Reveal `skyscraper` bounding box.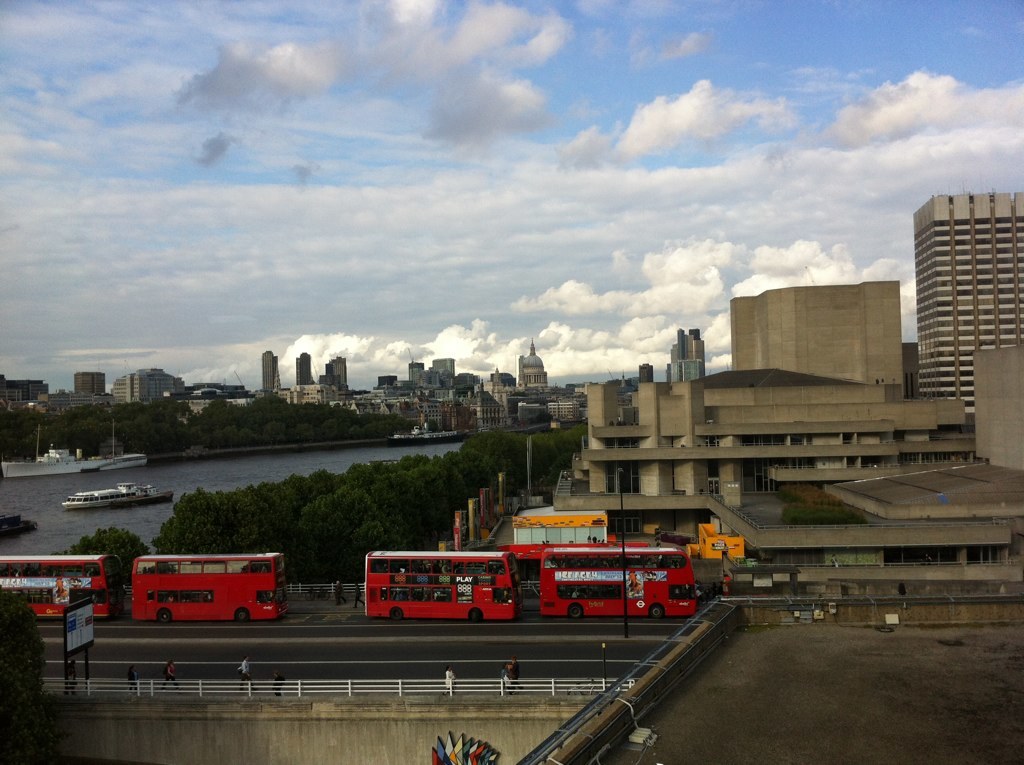
Revealed: region(669, 326, 703, 367).
